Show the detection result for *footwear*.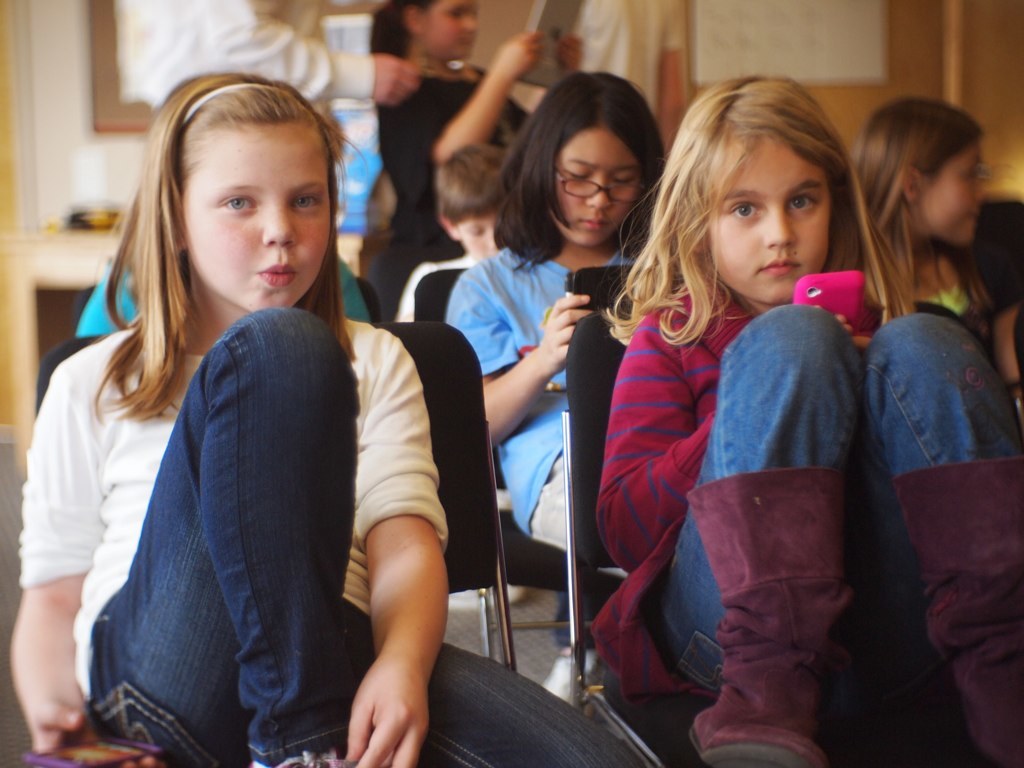
pyautogui.locateOnScreen(247, 752, 342, 767).
